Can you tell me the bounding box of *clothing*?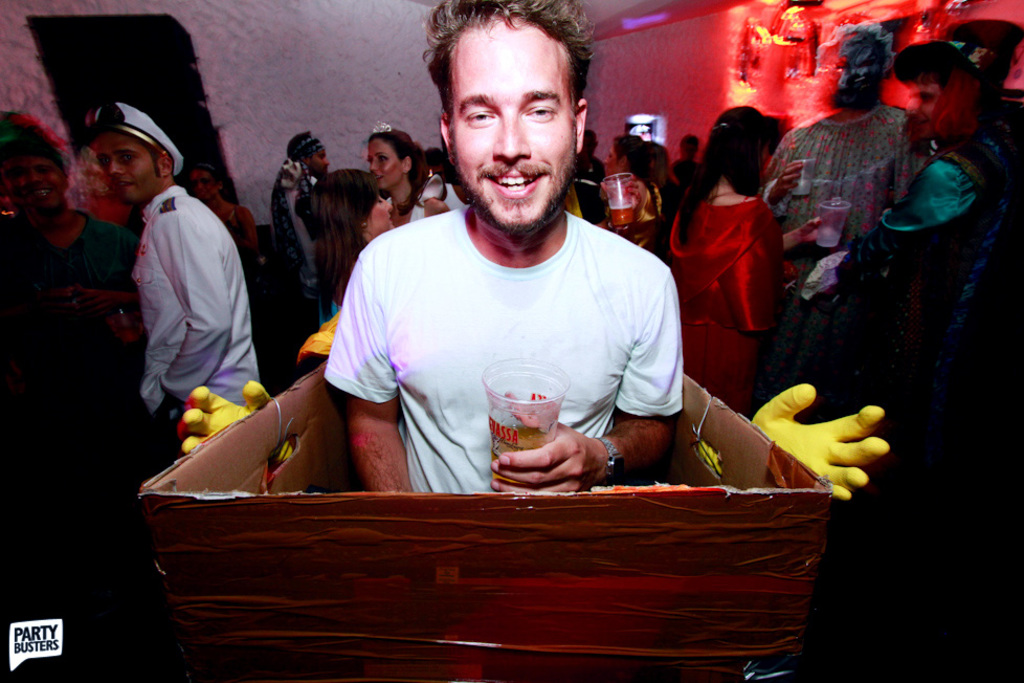
360 179 448 260.
